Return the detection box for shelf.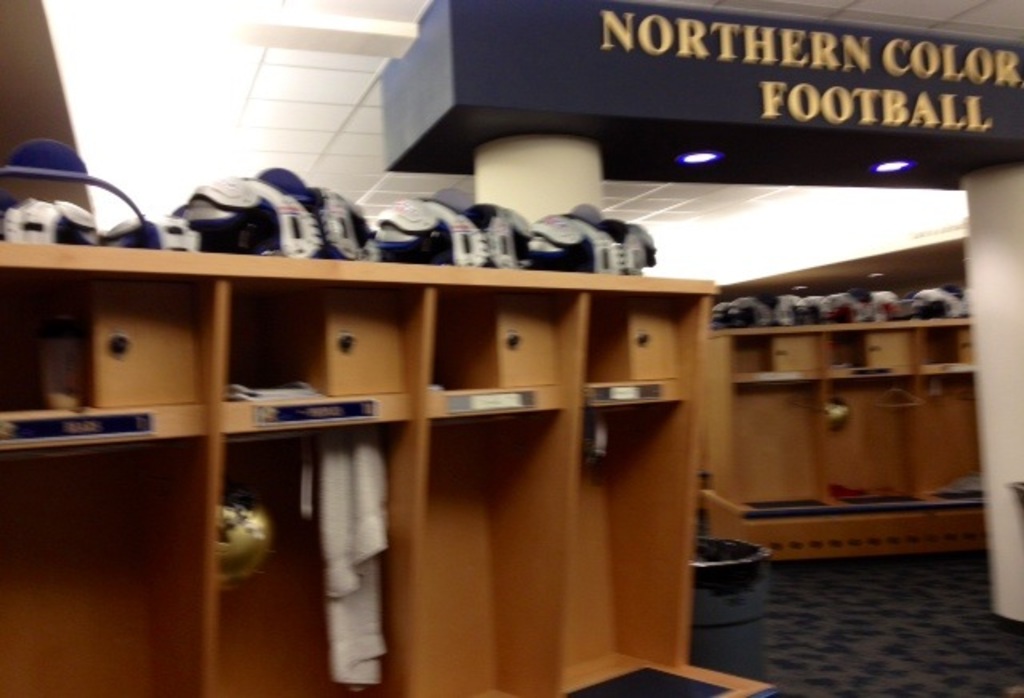
x1=0, y1=250, x2=699, y2=695.
